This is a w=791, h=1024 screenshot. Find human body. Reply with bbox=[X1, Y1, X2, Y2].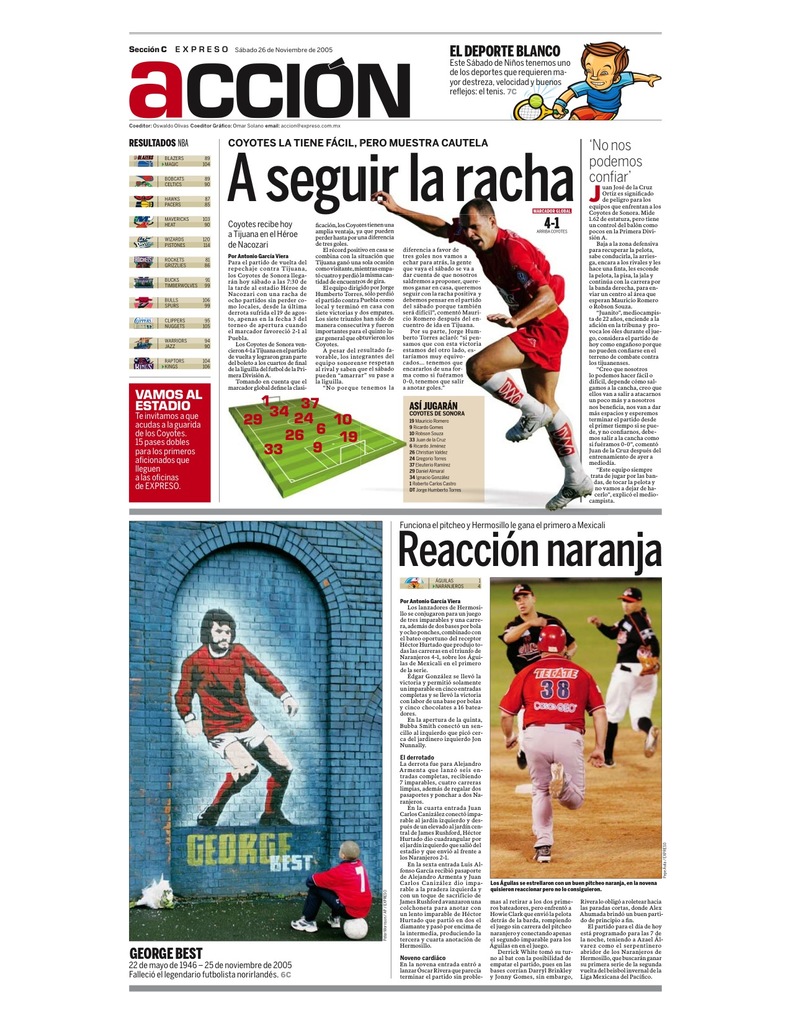
bbox=[499, 622, 610, 860].
